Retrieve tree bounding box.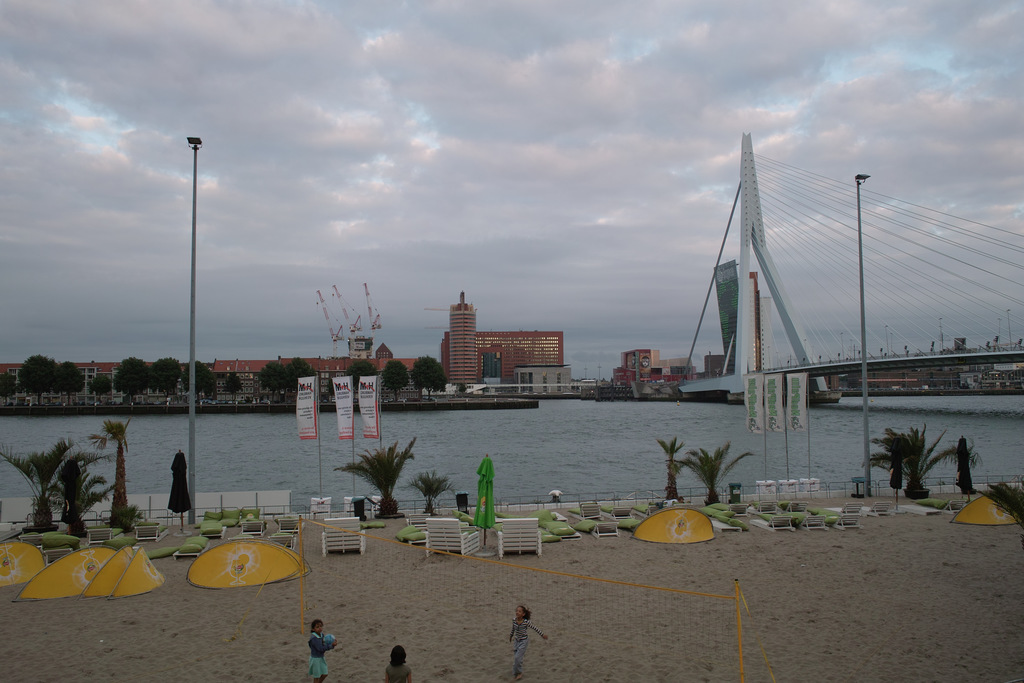
Bounding box: rect(282, 357, 309, 397).
